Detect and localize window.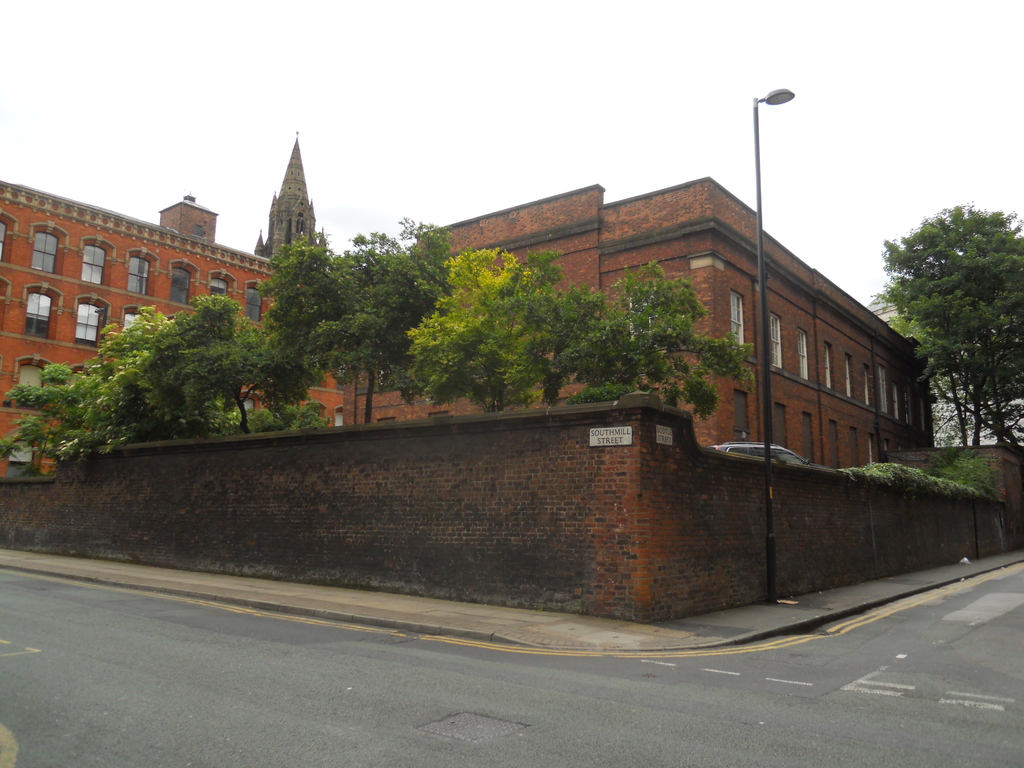
Localized at Rect(801, 413, 818, 463).
